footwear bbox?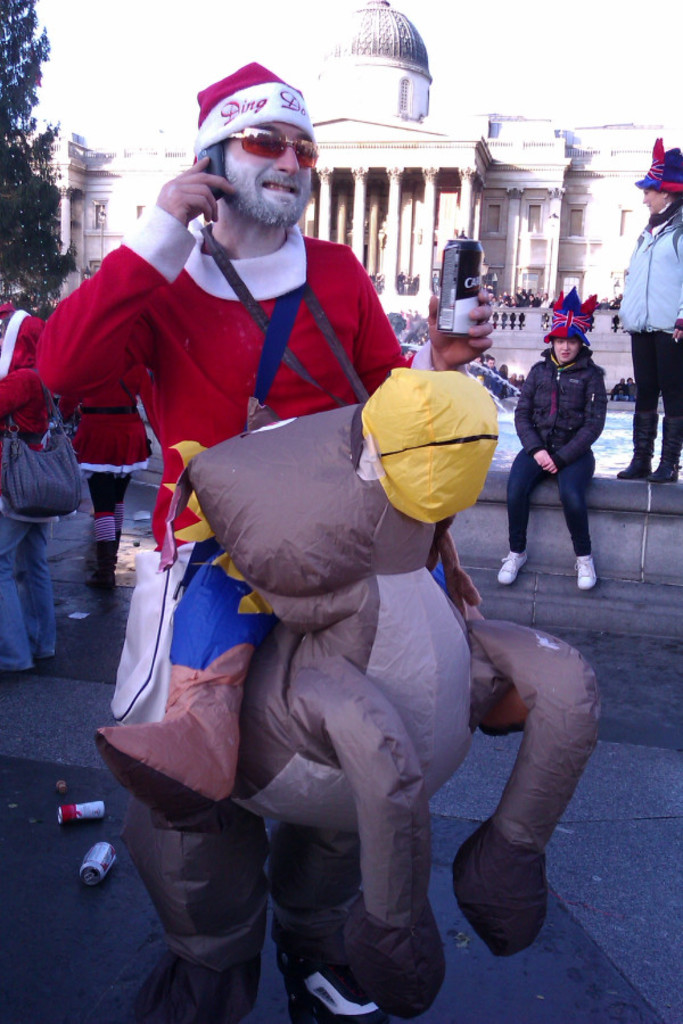
{"x1": 569, "y1": 550, "x2": 604, "y2": 594}
